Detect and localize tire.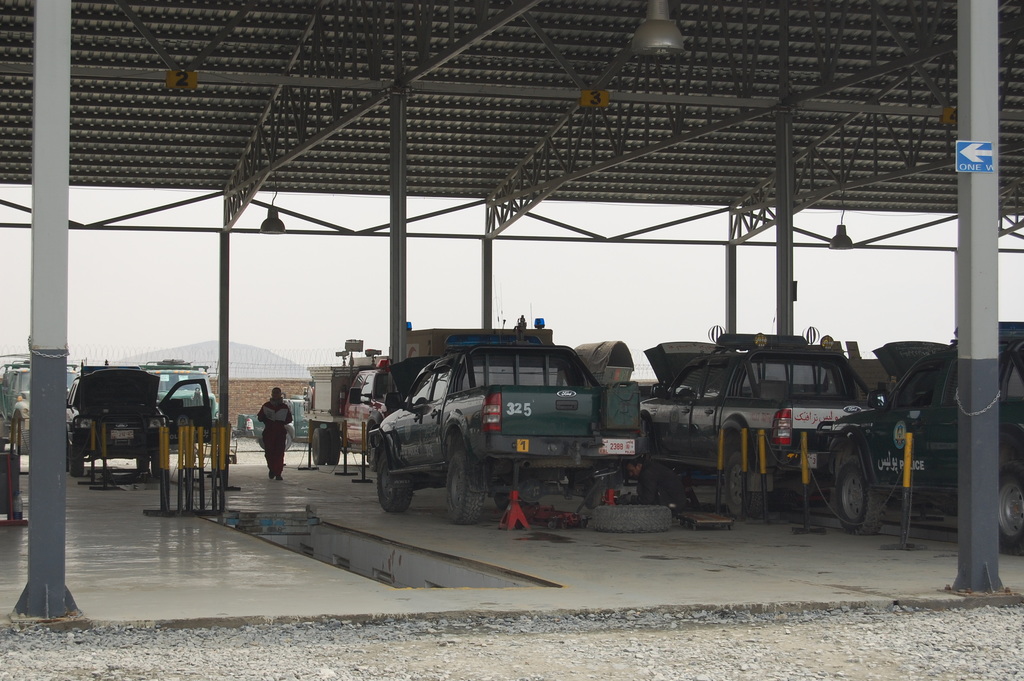
Localized at bbox=(519, 469, 565, 482).
